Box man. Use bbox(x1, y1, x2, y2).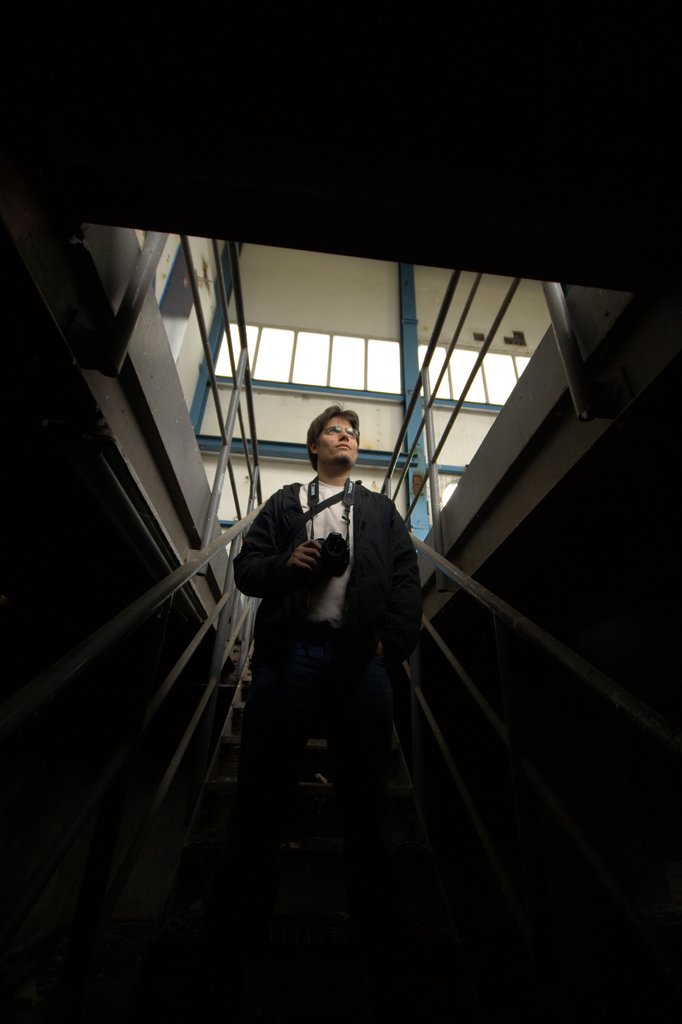
bbox(219, 405, 439, 863).
